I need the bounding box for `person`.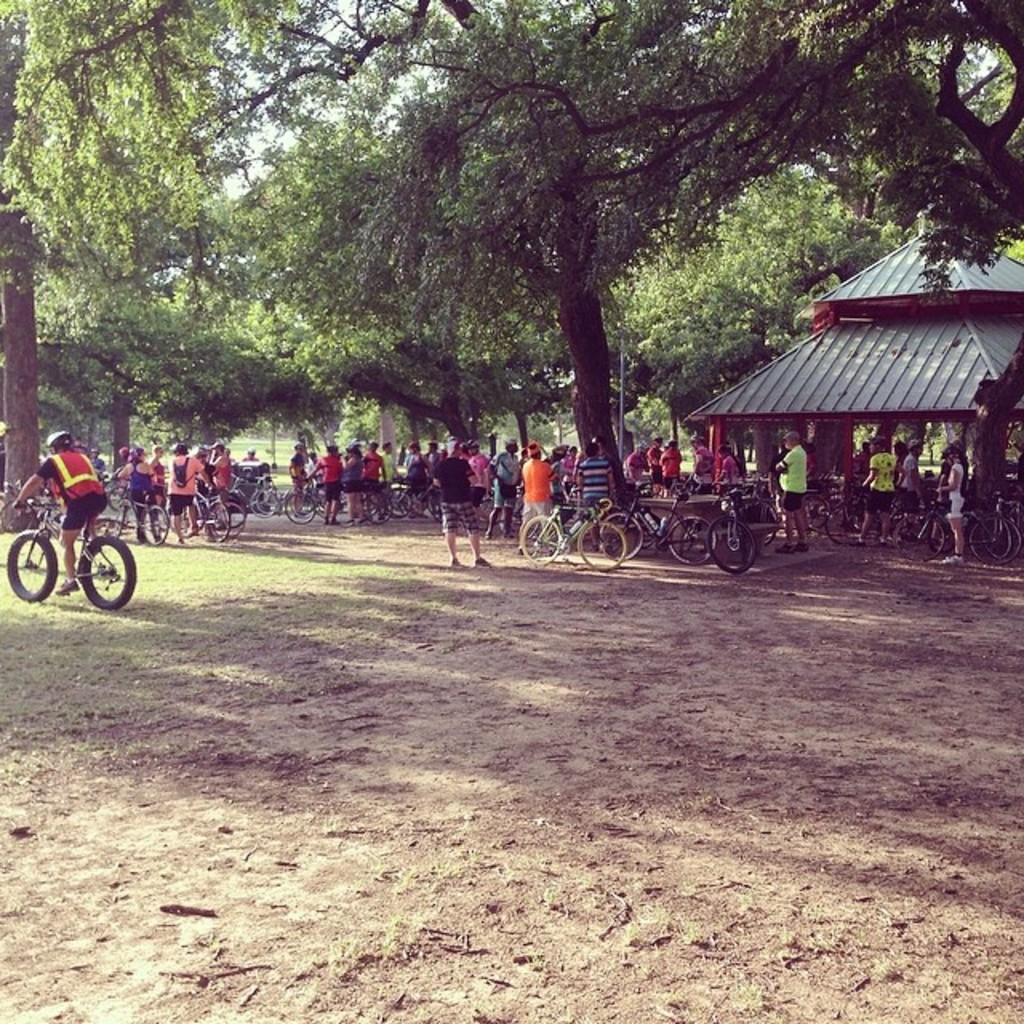
Here it is: (339,440,370,514).
